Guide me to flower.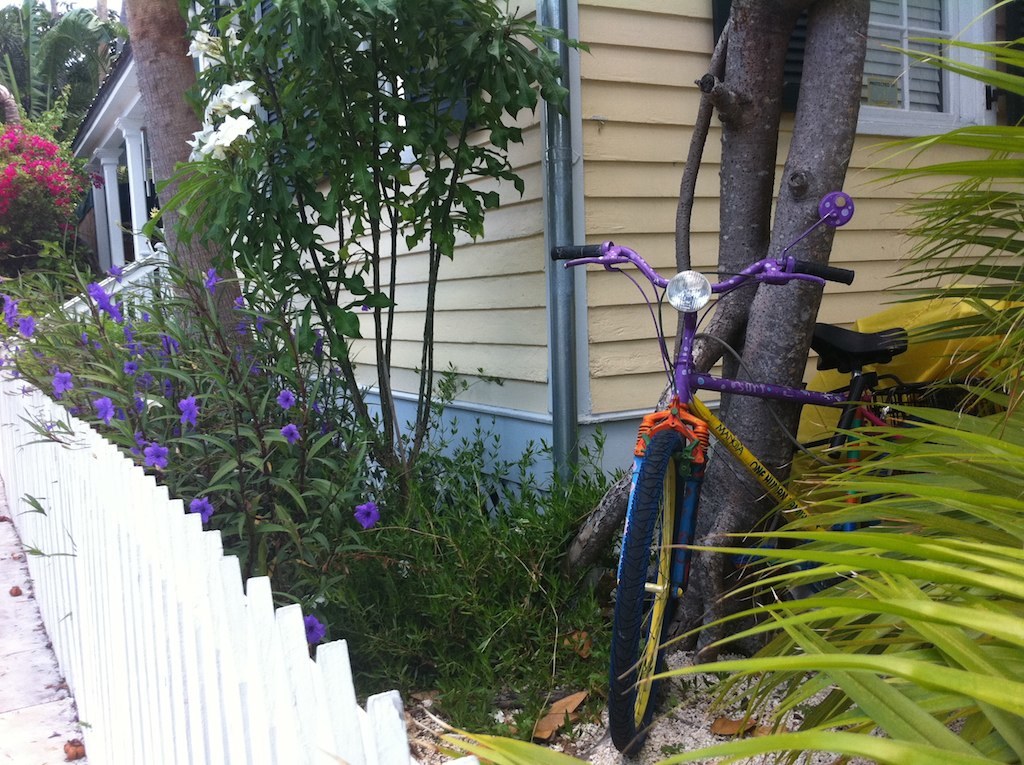
Guidance: box(354, 502, 383, 531).
